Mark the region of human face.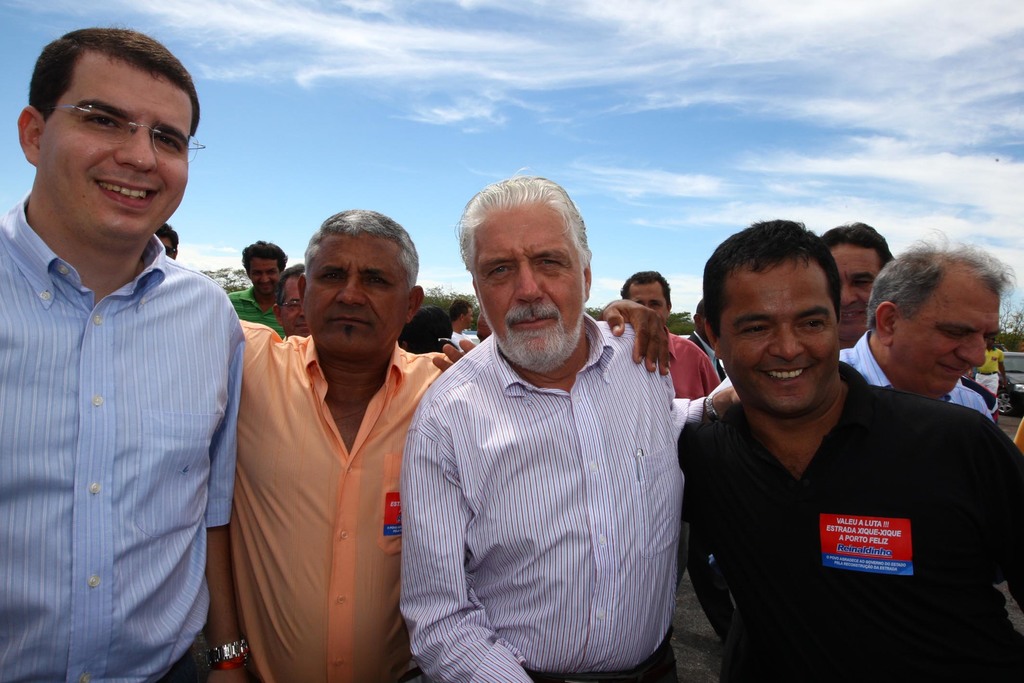
Region: (x1=252, y1=250, x2=281, y2=298).
